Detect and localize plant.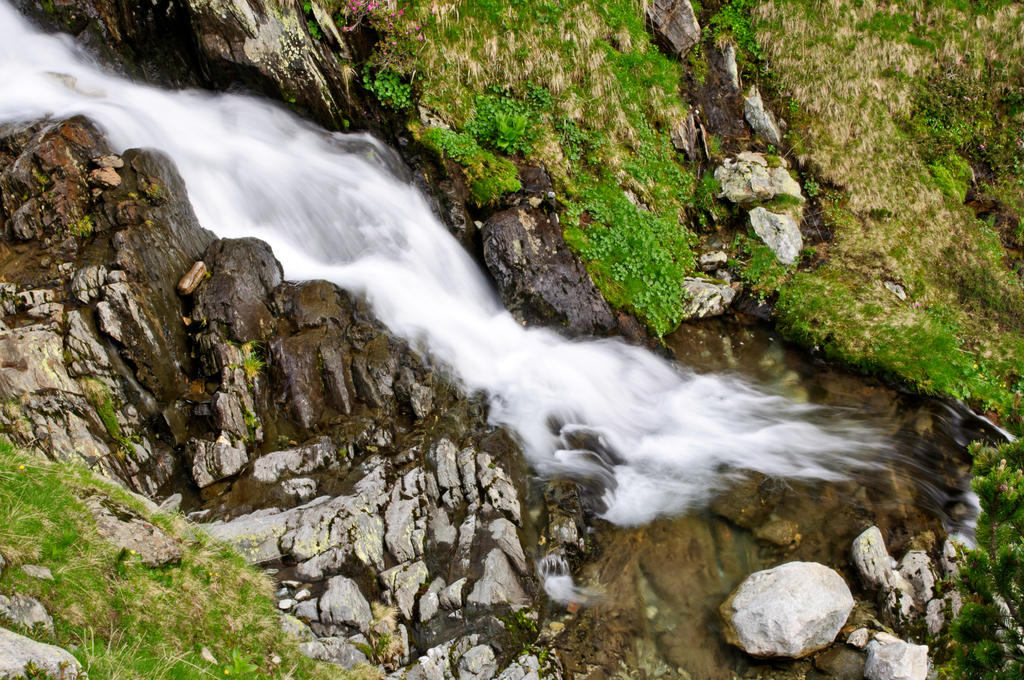
Localized at Rect(571, 147, 720, 325).
